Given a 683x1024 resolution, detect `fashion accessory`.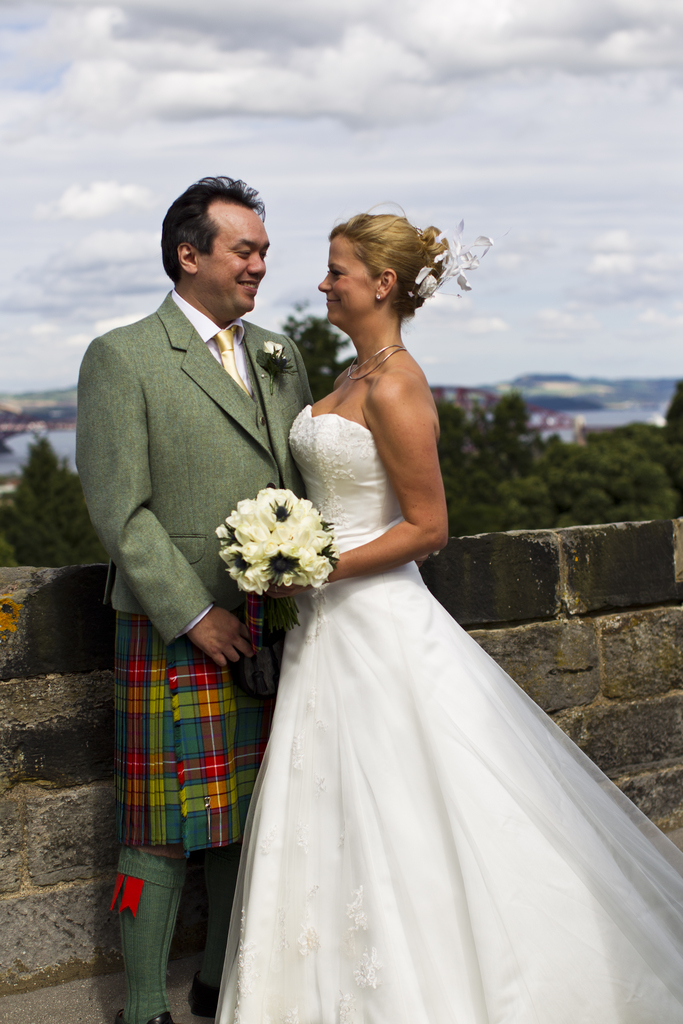
<bbox>375, 292, 384, 304</bbox>.
